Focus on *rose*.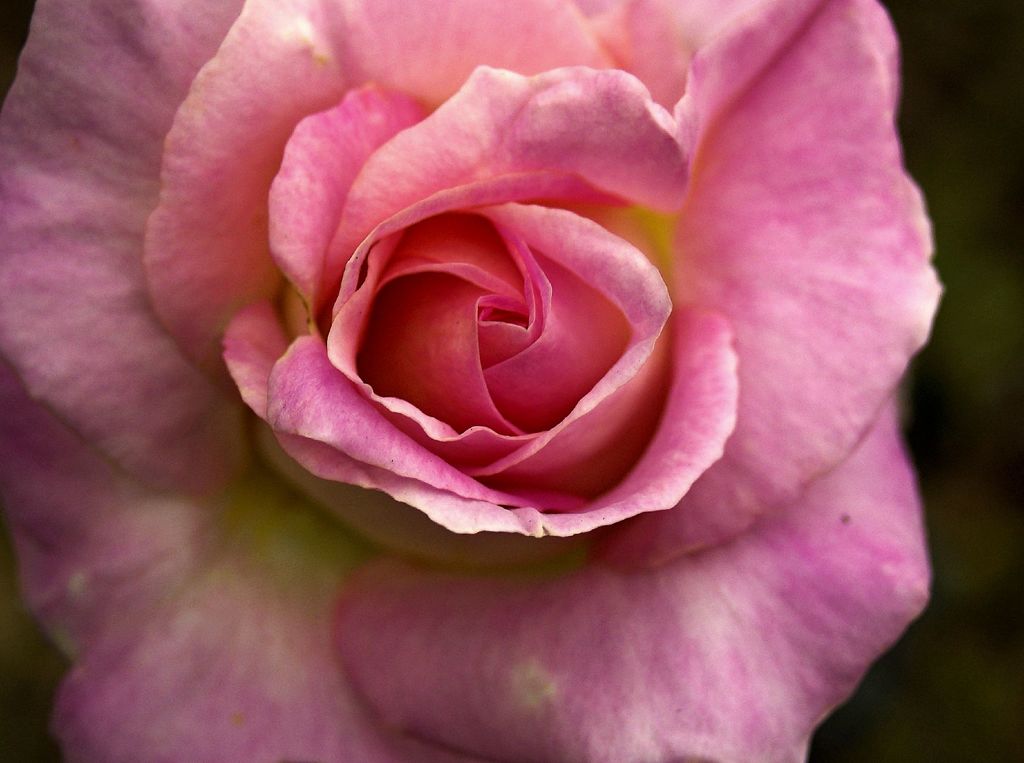
Focused at (0, 0, 948, 762).
